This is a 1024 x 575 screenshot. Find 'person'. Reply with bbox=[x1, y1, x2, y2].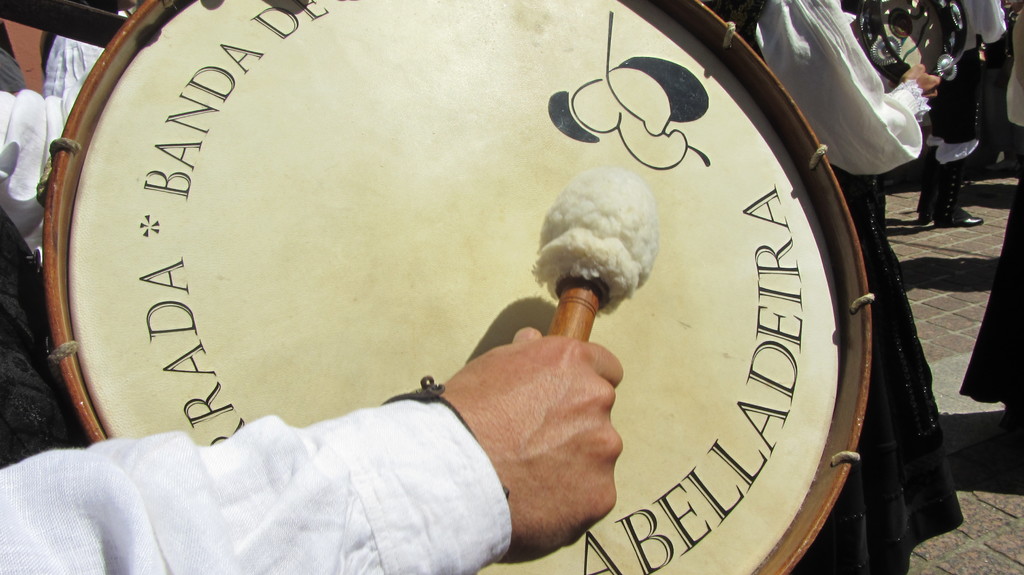
bbox=[744, 0, 980, 574].
